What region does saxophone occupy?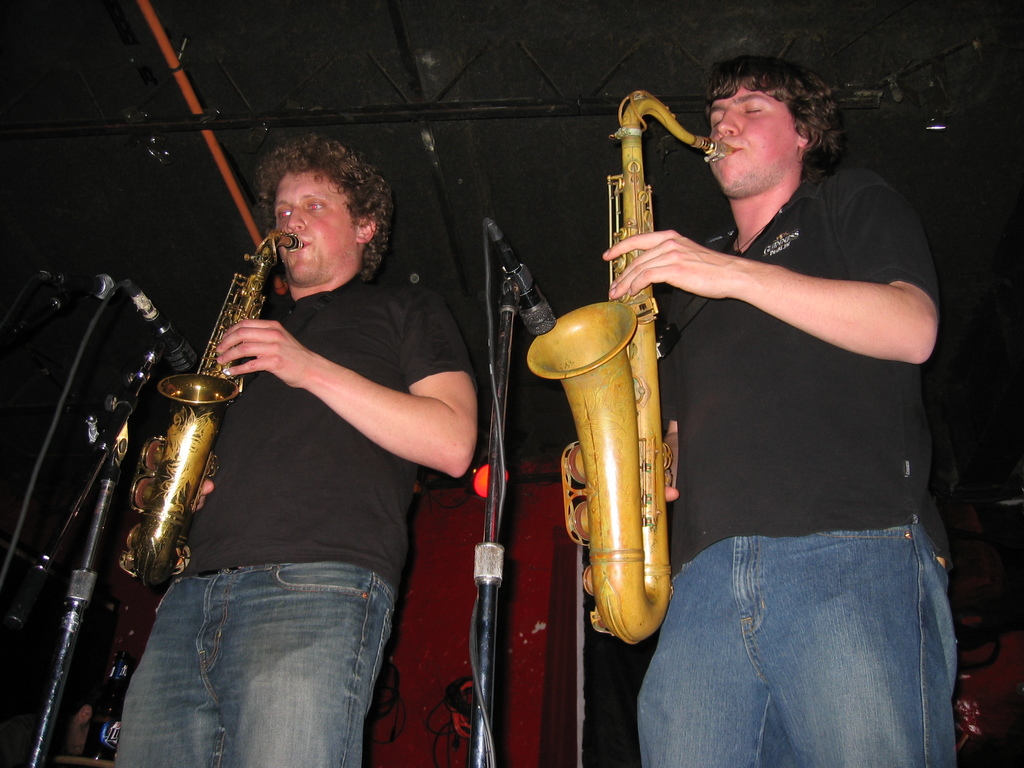
bbox(127, 233, 282, 584).
